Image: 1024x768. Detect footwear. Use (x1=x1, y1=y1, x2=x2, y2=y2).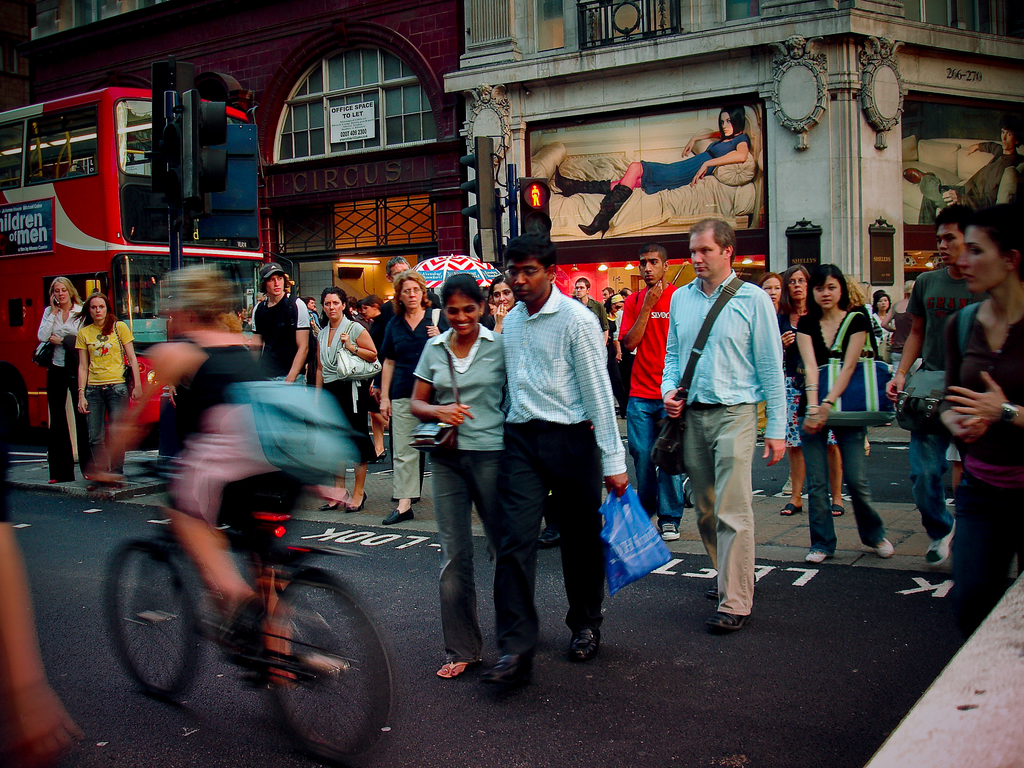
(x1=568, y1=625, x2=604, y2=663).
